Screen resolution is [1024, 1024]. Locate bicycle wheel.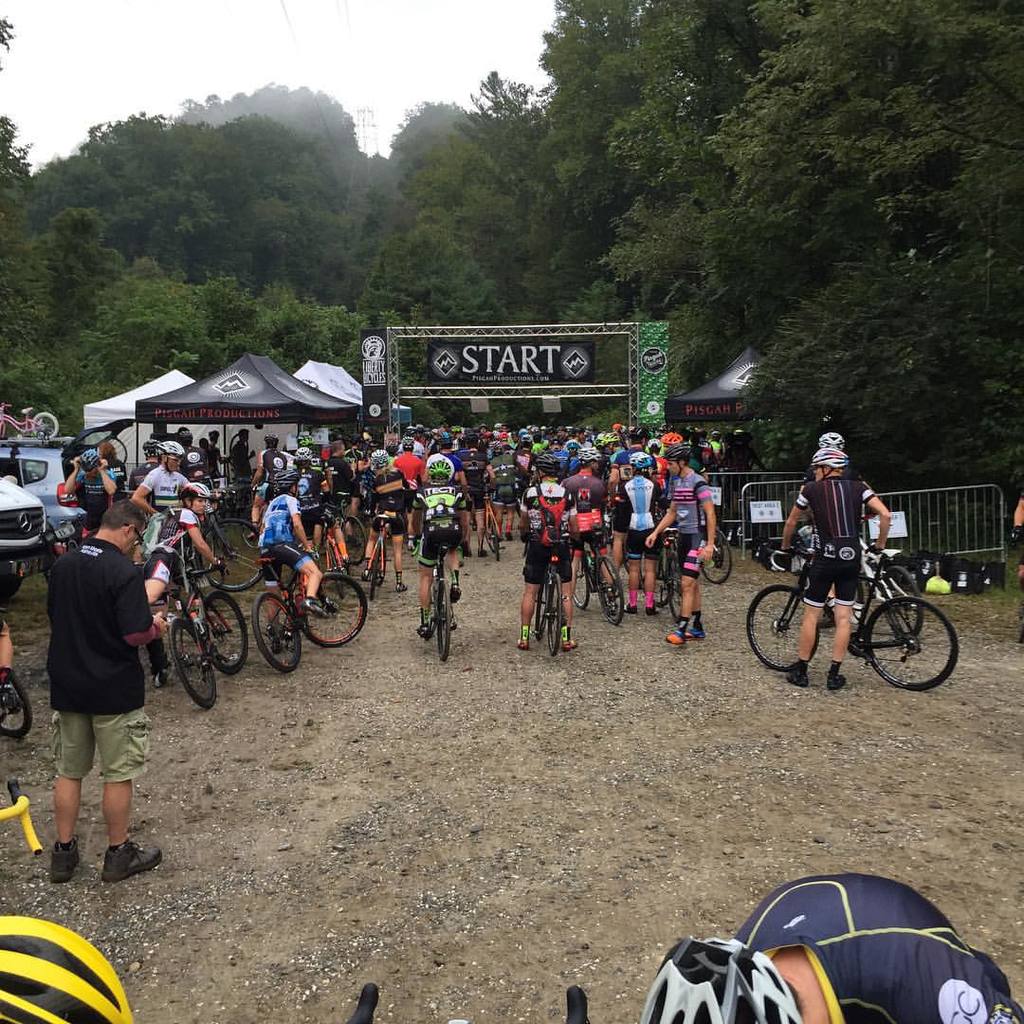
(538, 574, 568, 671).
